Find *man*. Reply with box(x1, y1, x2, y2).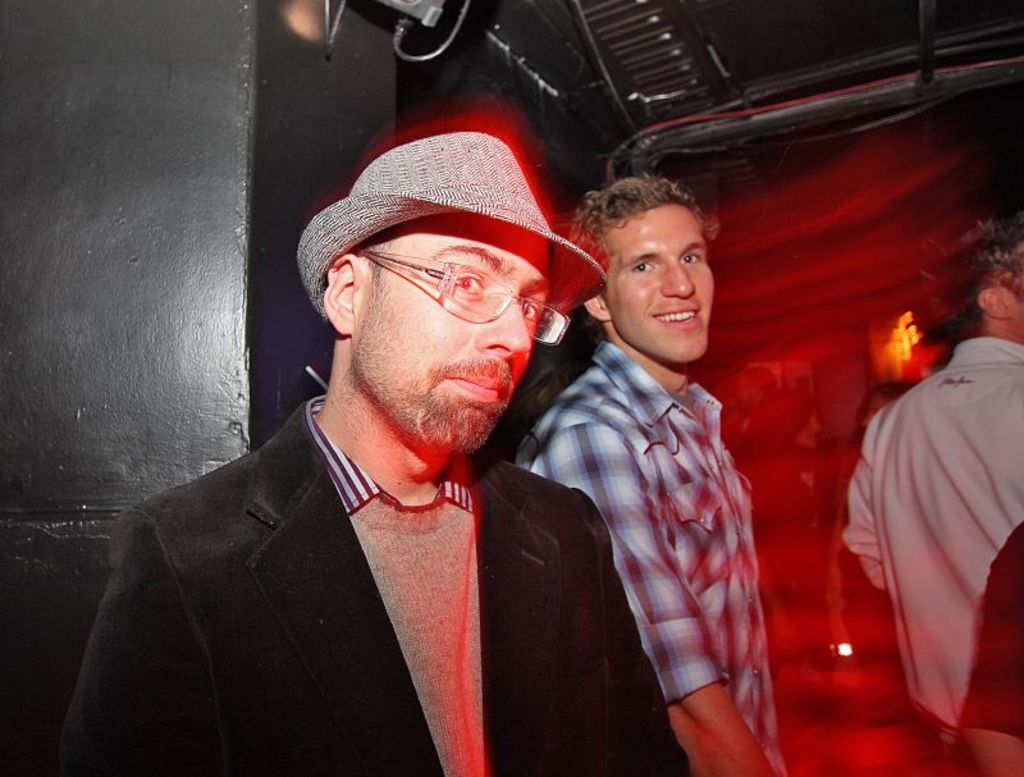
box(511, 172, 787, 776).
